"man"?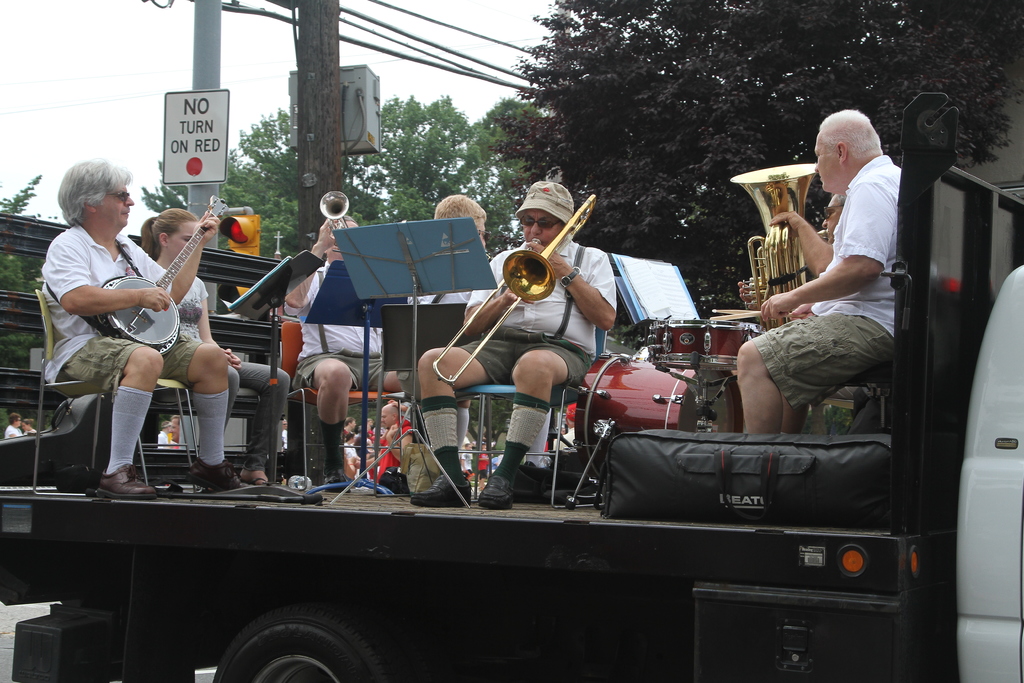
bbox(734, 111, 923, 487)
